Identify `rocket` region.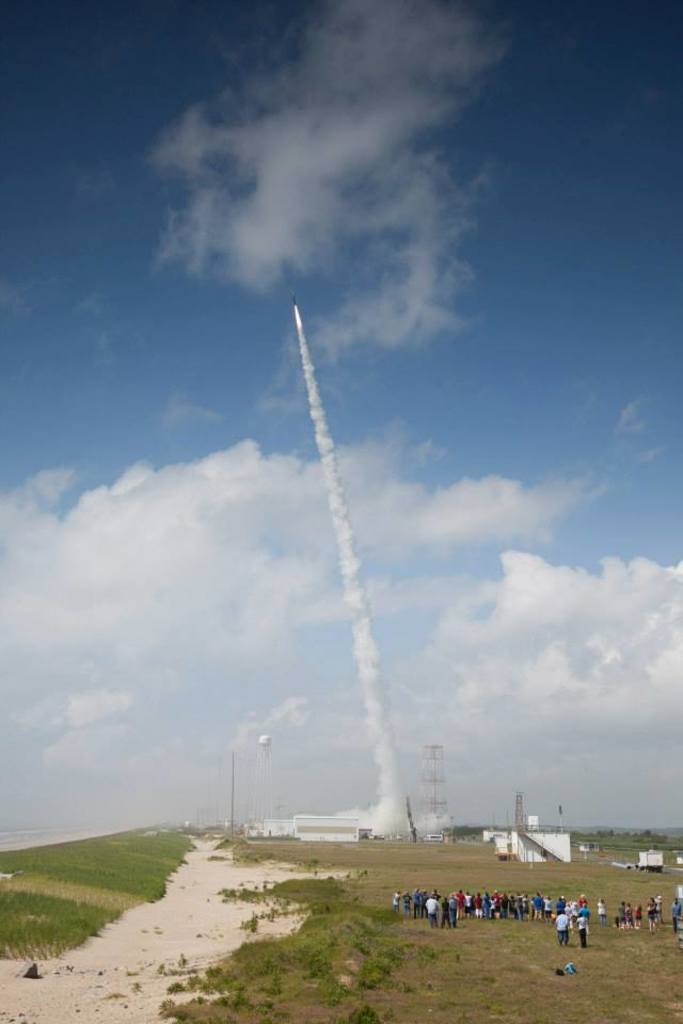
Region: [293, 295, 298, 309].
